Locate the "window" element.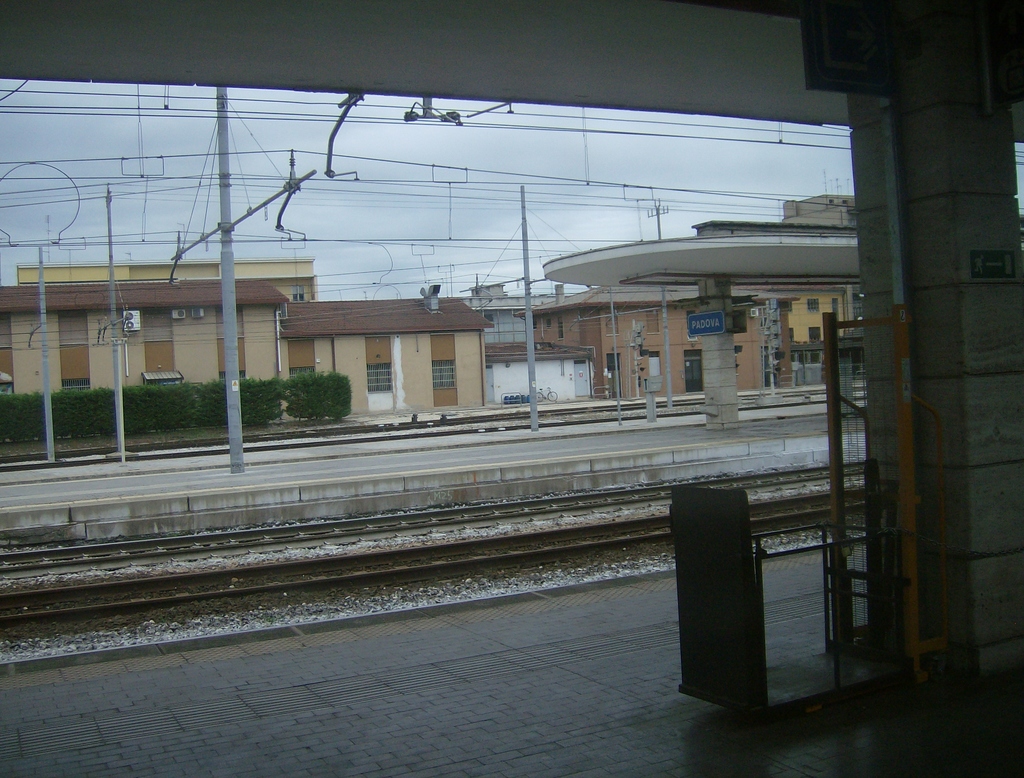
Element bbox: <bbox>806, 326, 824, 347</bbox>.
